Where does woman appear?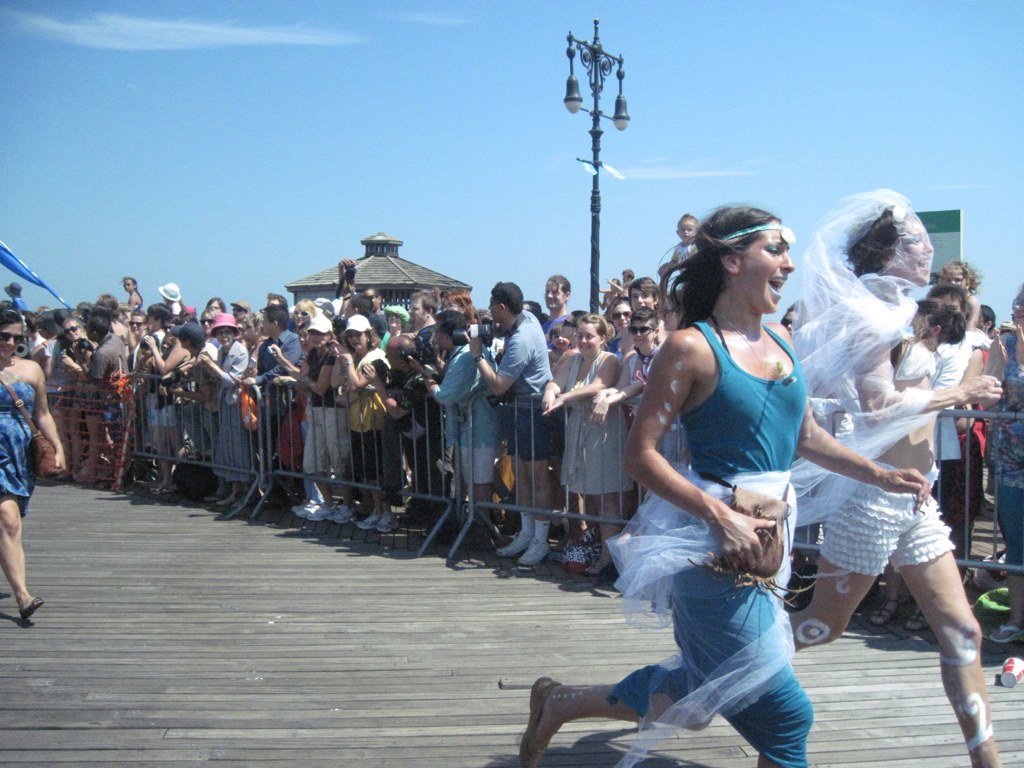
Appears at region(778, 185, 1017, 766).
